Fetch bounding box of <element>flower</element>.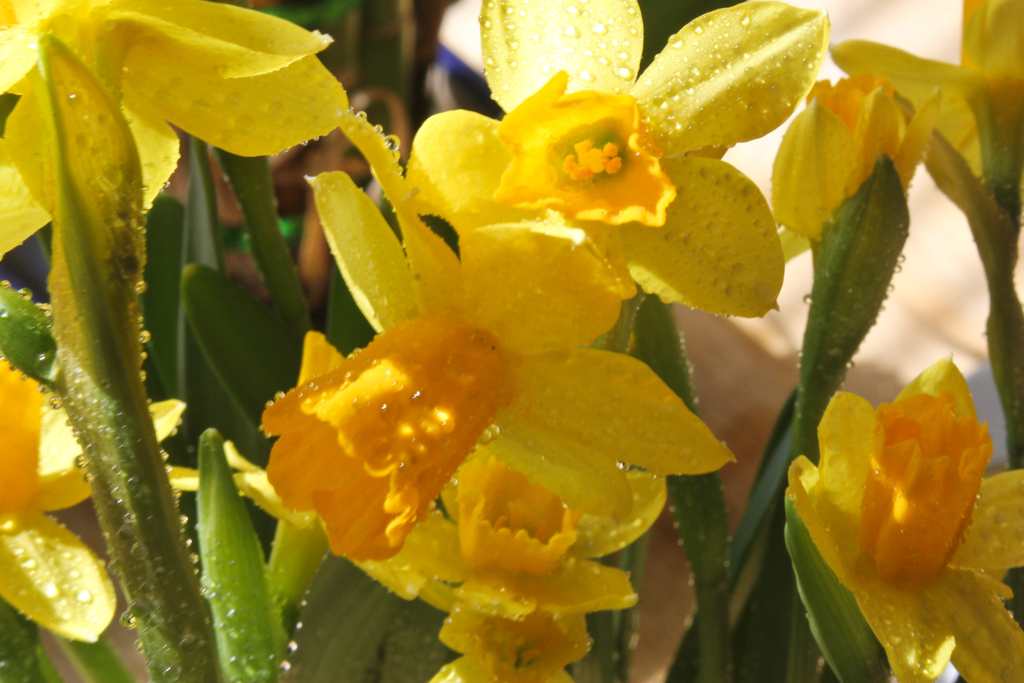
Bbox: {"x1": 0, "y1": 347, "x2": 204, "y2": 645}.
